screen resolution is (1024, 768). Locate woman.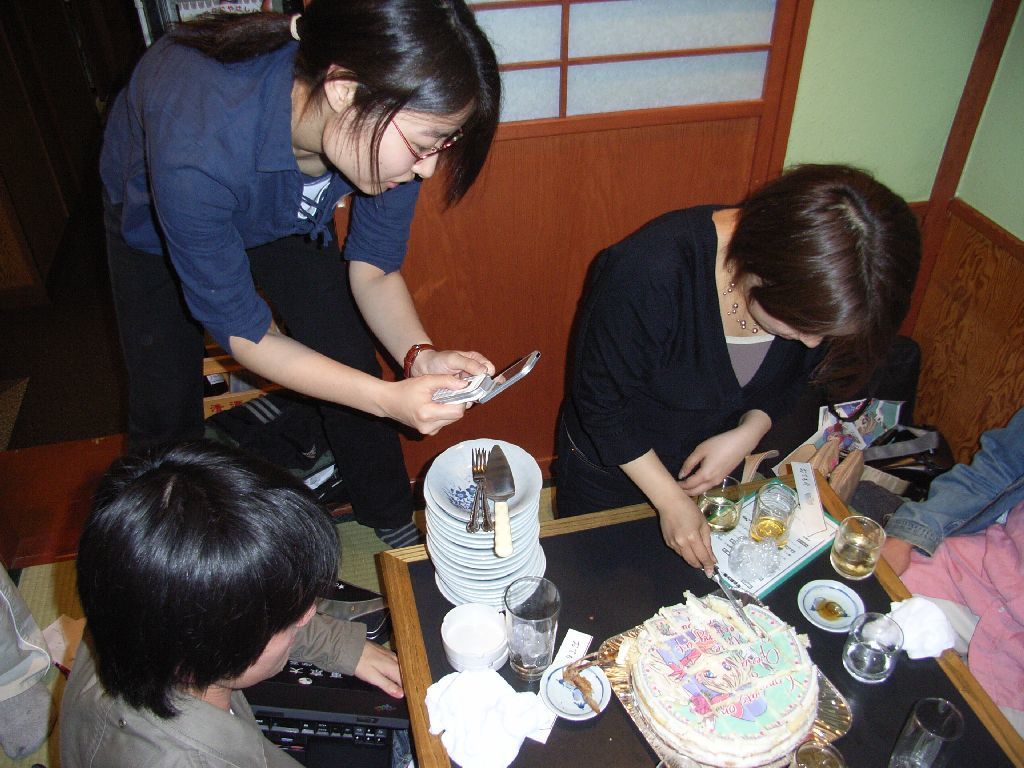
[94, 0, 514, 572].
